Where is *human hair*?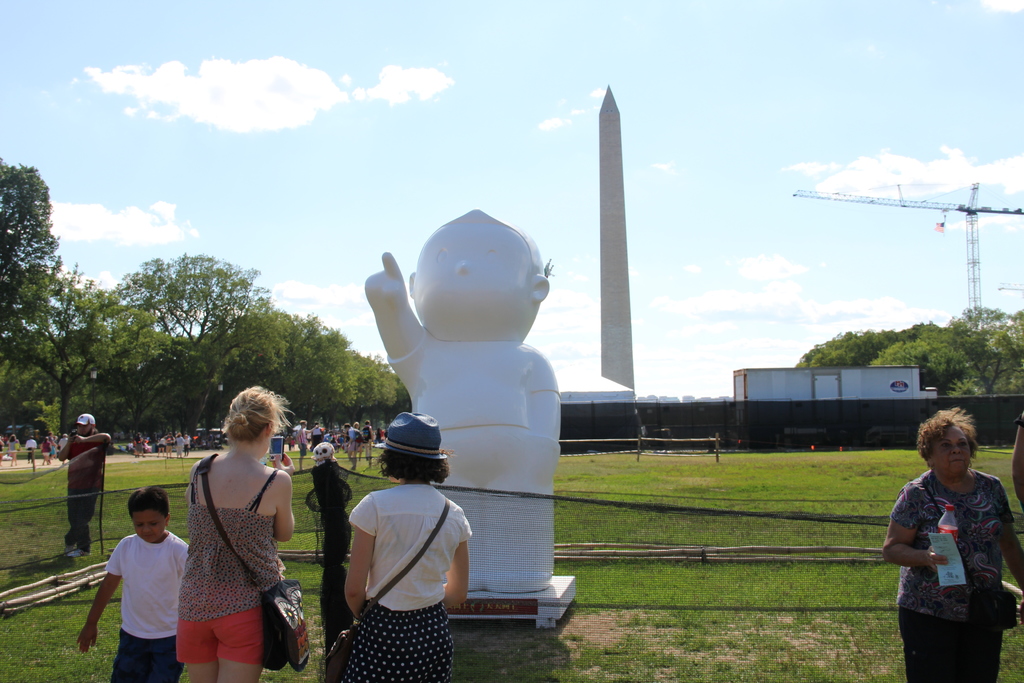
select_region(374, 450, 455, 484).
